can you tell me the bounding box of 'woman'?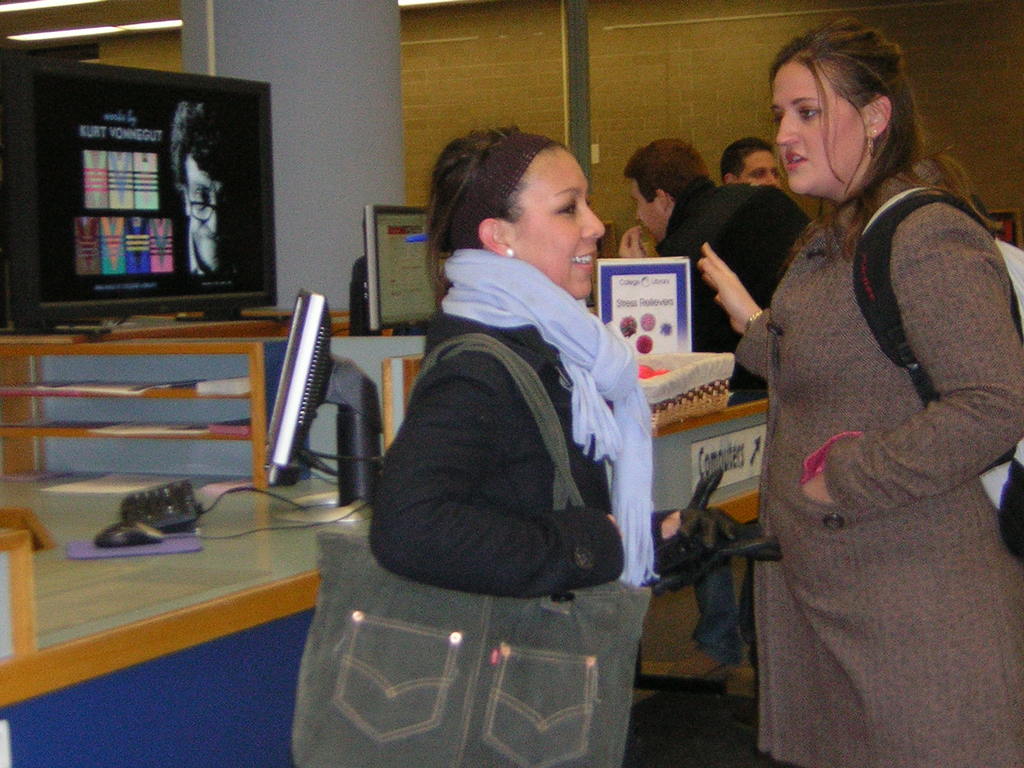
(left=705, top=19, right=1011, bottom=764).
